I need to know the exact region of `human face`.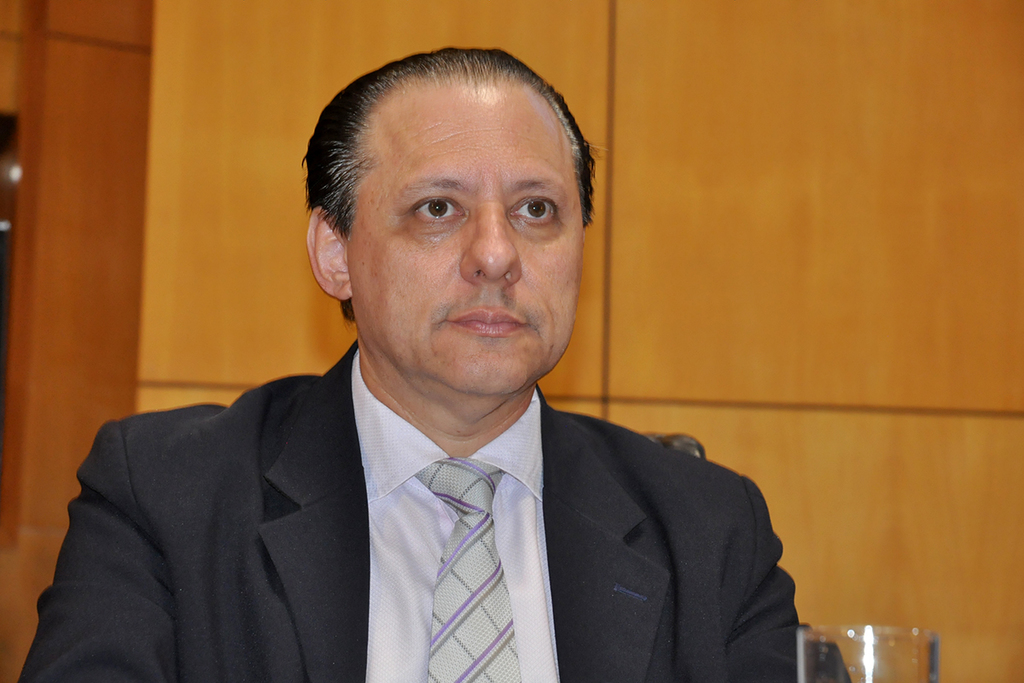
Region: rect(344, 90, 584, 387).
